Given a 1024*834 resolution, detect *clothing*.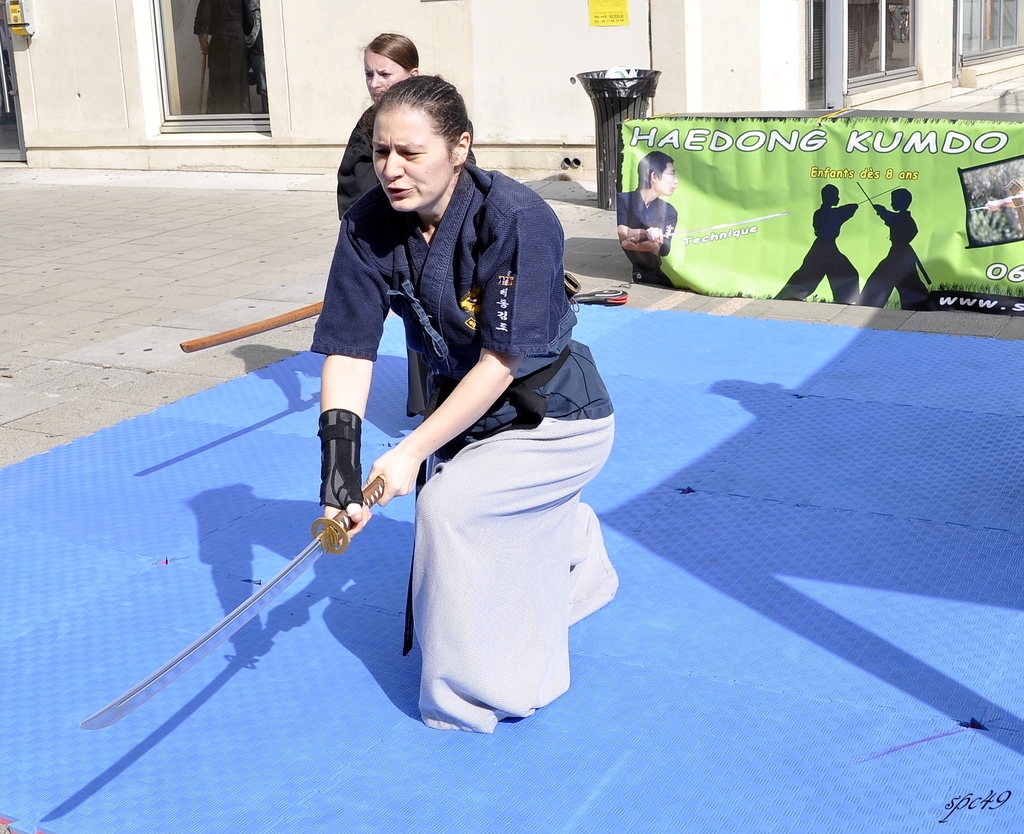
bbox=(864, 198, 932, 312).
